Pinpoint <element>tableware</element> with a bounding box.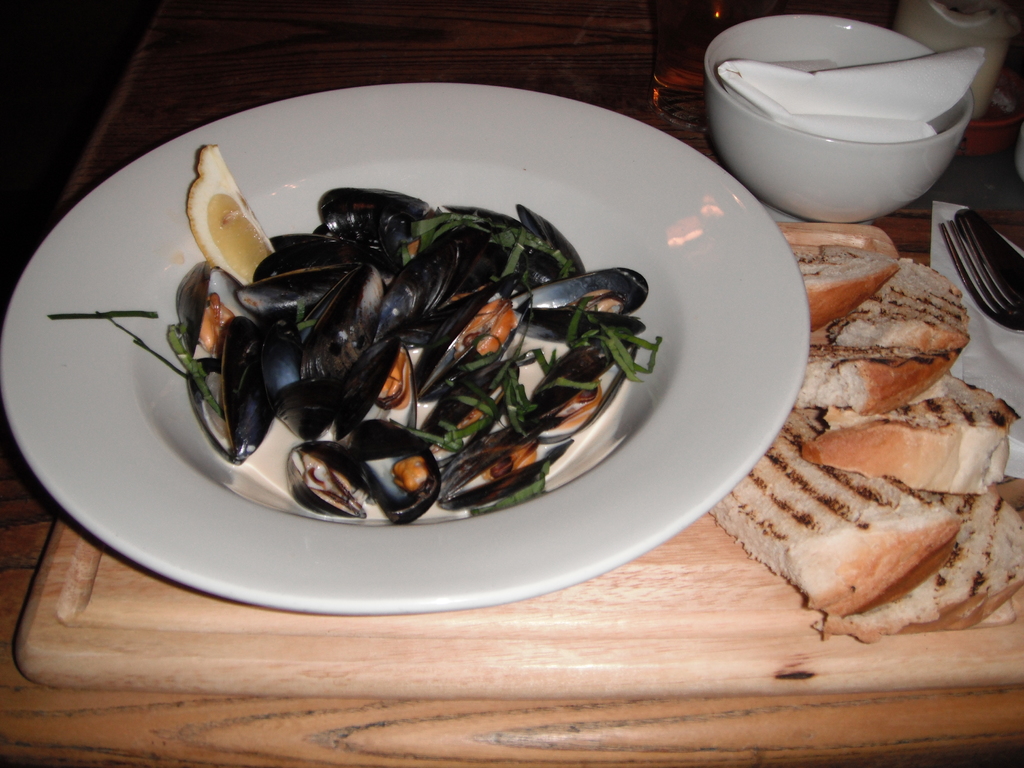
[649, 0, 735, 125].
